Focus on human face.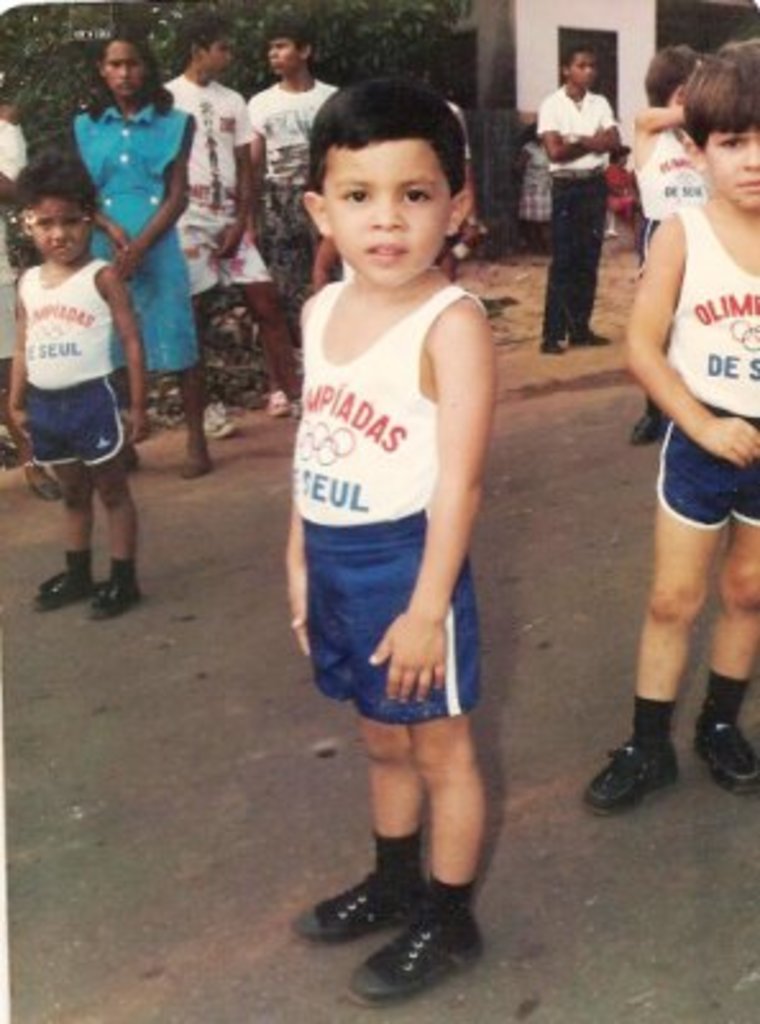
Focused at BBox(33, 189, 100, 256).
